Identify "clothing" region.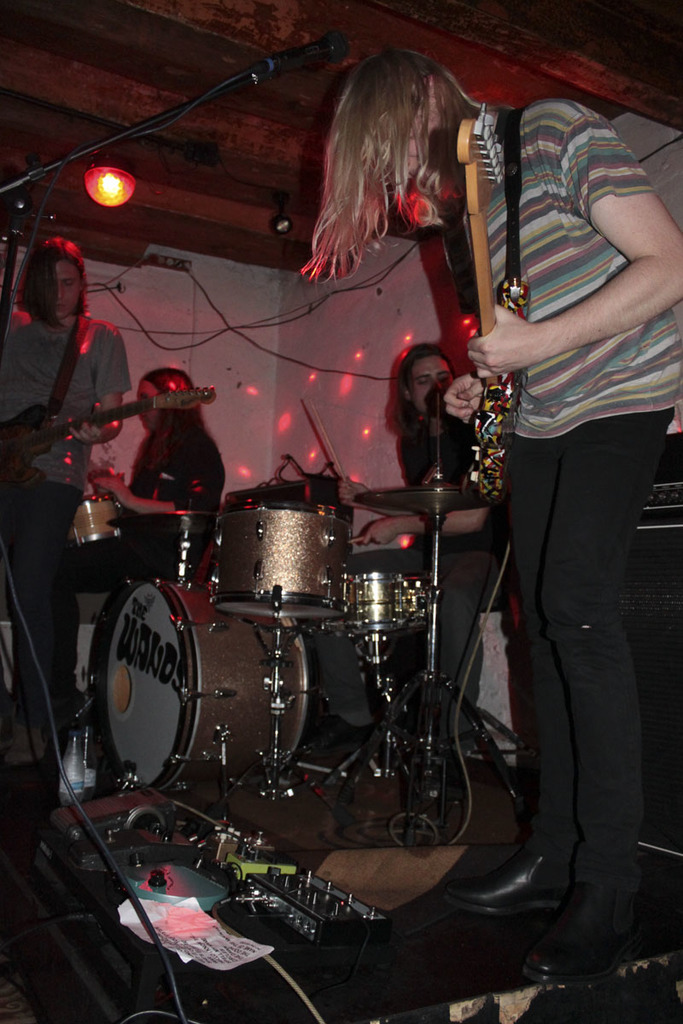
Region: detection(0, 307, 134, 702).
